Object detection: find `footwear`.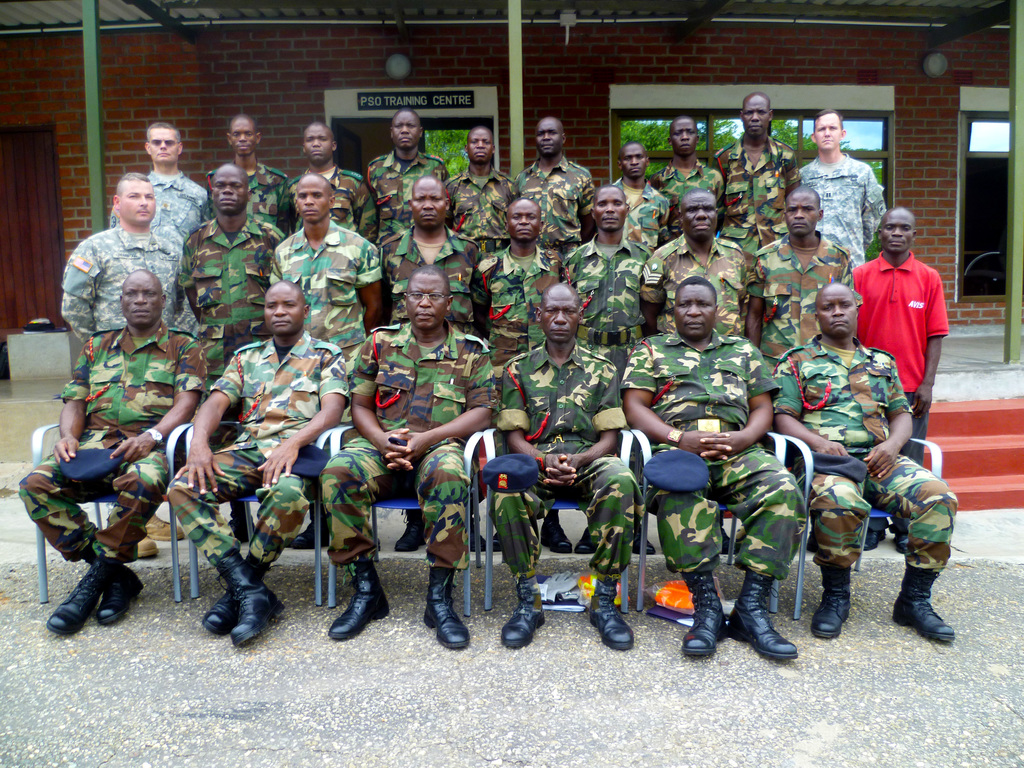
(x1=328, y1=550, x2=387, y2=643).
